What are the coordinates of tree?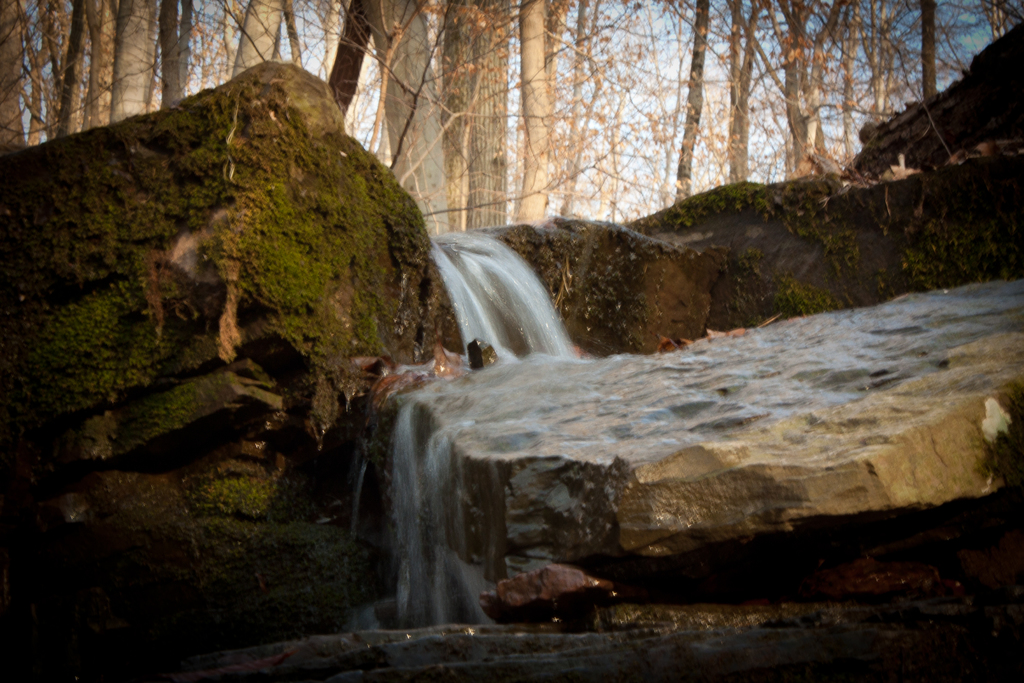
519 1 544 220.
